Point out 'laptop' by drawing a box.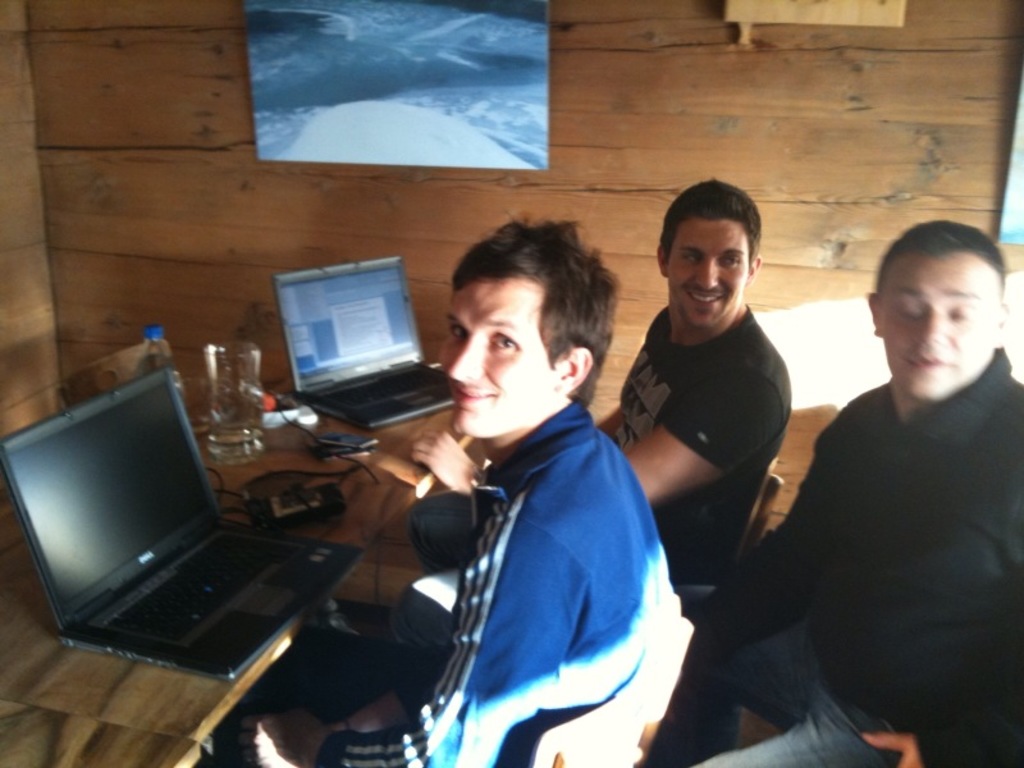
x1=274, y1=253, x2=456, y2=430.
